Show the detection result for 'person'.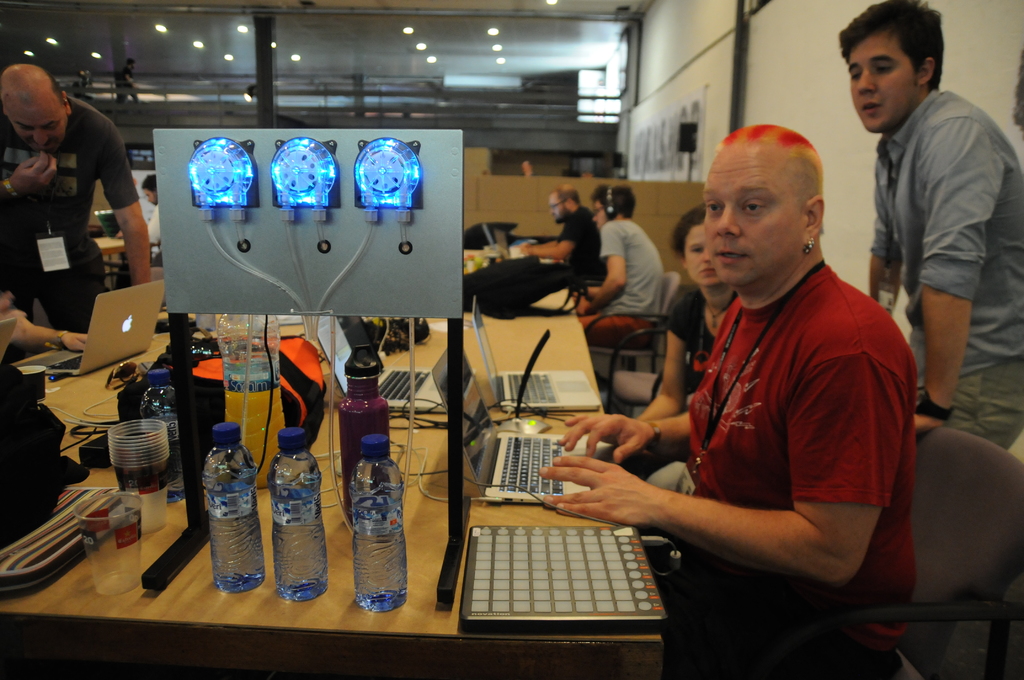
{"left": 572, "top": 176, "right": 664, "bottom": 386}.
